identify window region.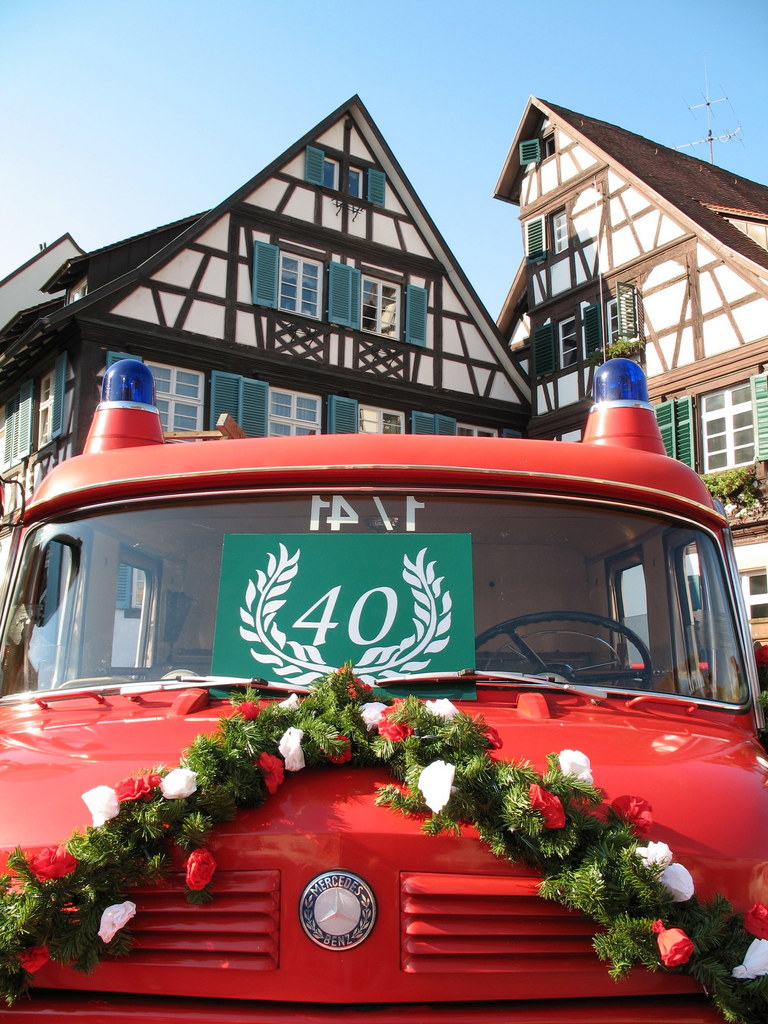
Region: {"x1": 0, "y1": 373, "x2": 61, "y2": 468}.
